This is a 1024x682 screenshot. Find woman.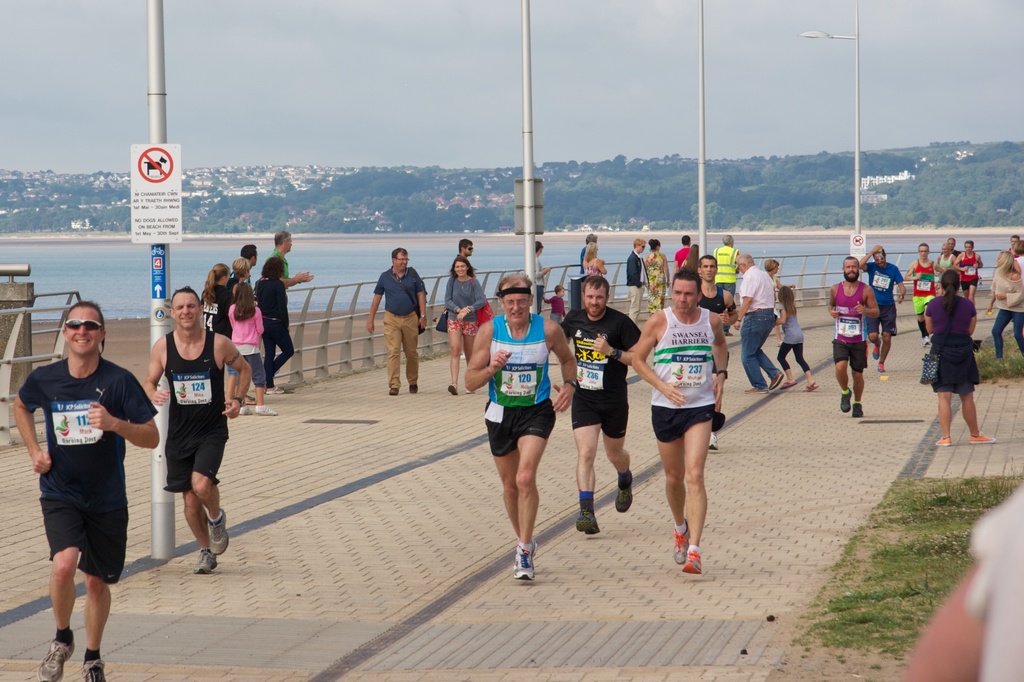
Bounding box: [442, 256, 485, 396].
